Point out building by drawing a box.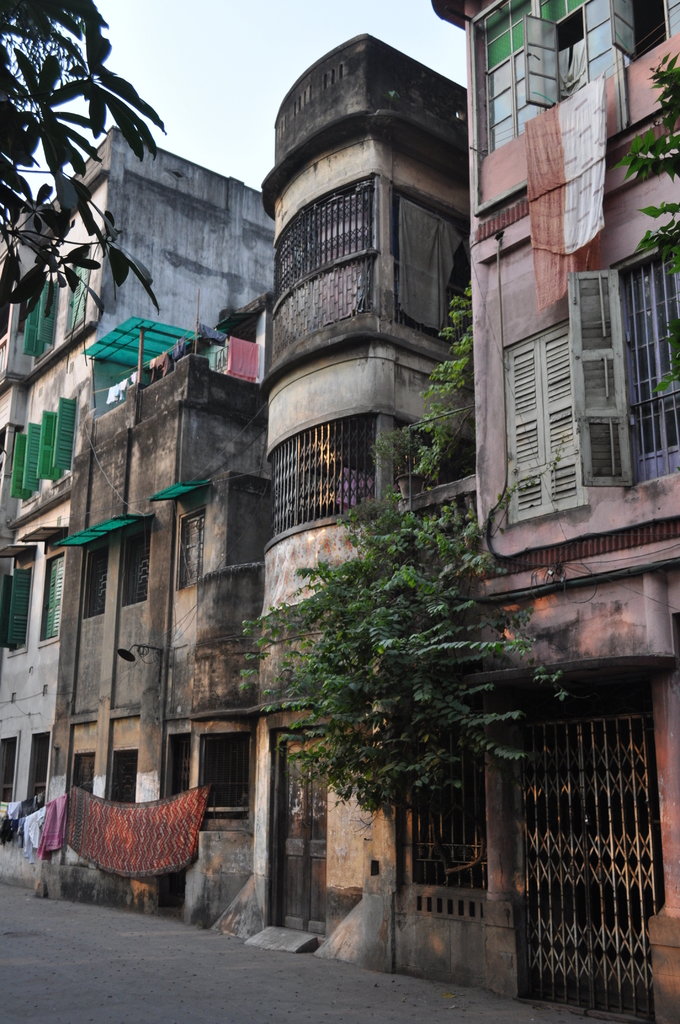
<region>0, 116, 278, 881</region>.
